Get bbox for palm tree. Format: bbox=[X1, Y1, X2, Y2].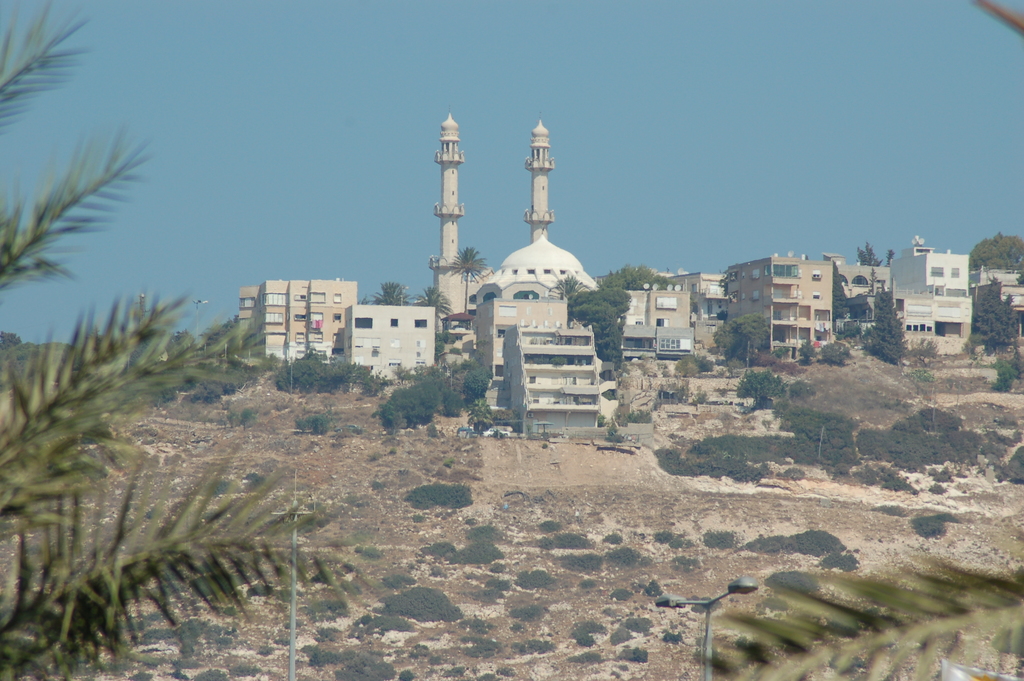
bbox=[420, 289, 454, 334].
